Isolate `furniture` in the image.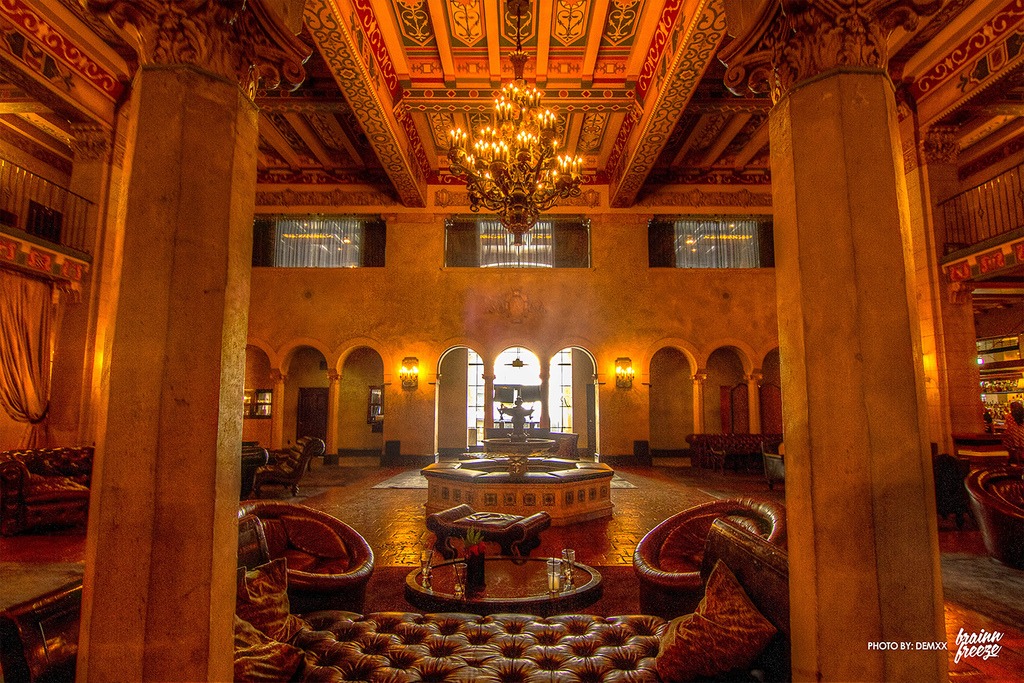
Isolated region: <bbox>404, 555, 604, 613</bbox>.
